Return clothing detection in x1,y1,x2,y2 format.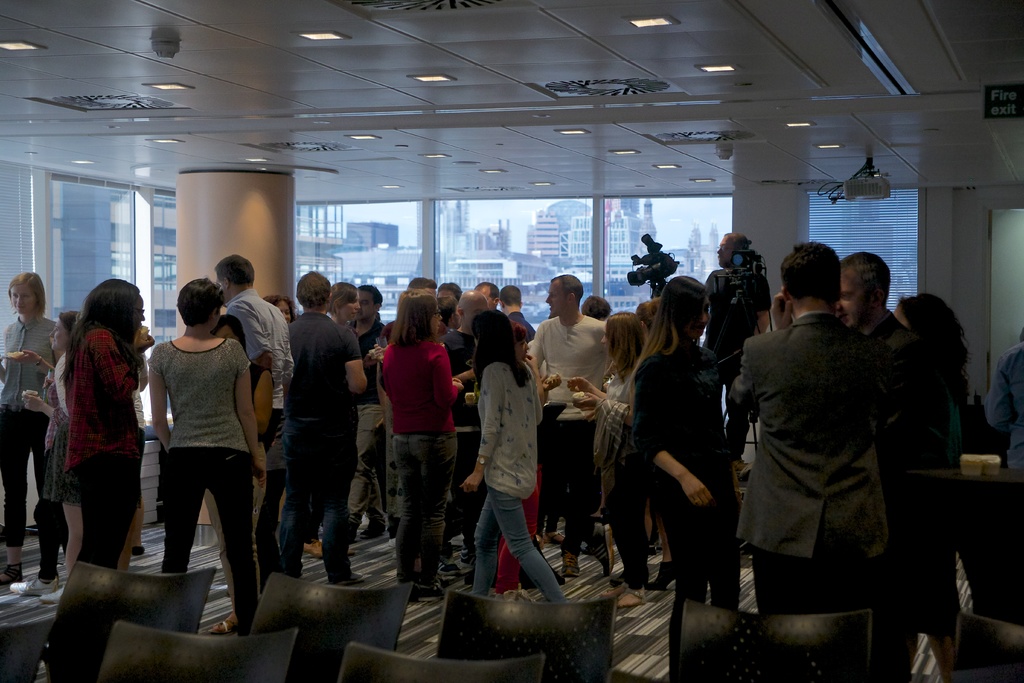
40,340,85,504.
